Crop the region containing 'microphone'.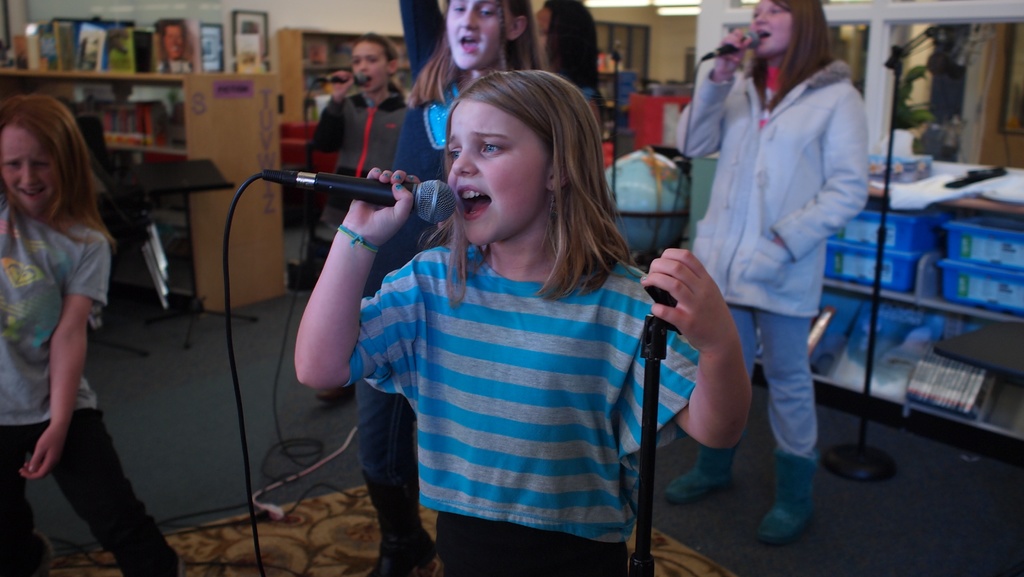
Crop region: box(700, 31, 761, 60).
